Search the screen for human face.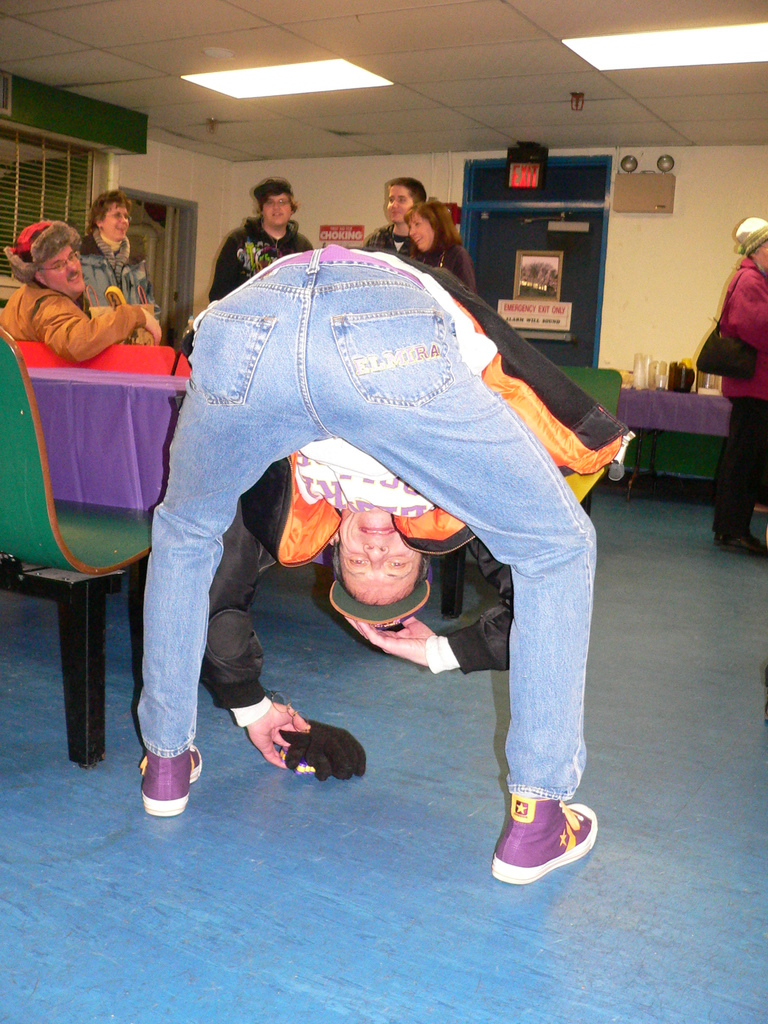
Found at BBox(384, 187, 408, 221).
